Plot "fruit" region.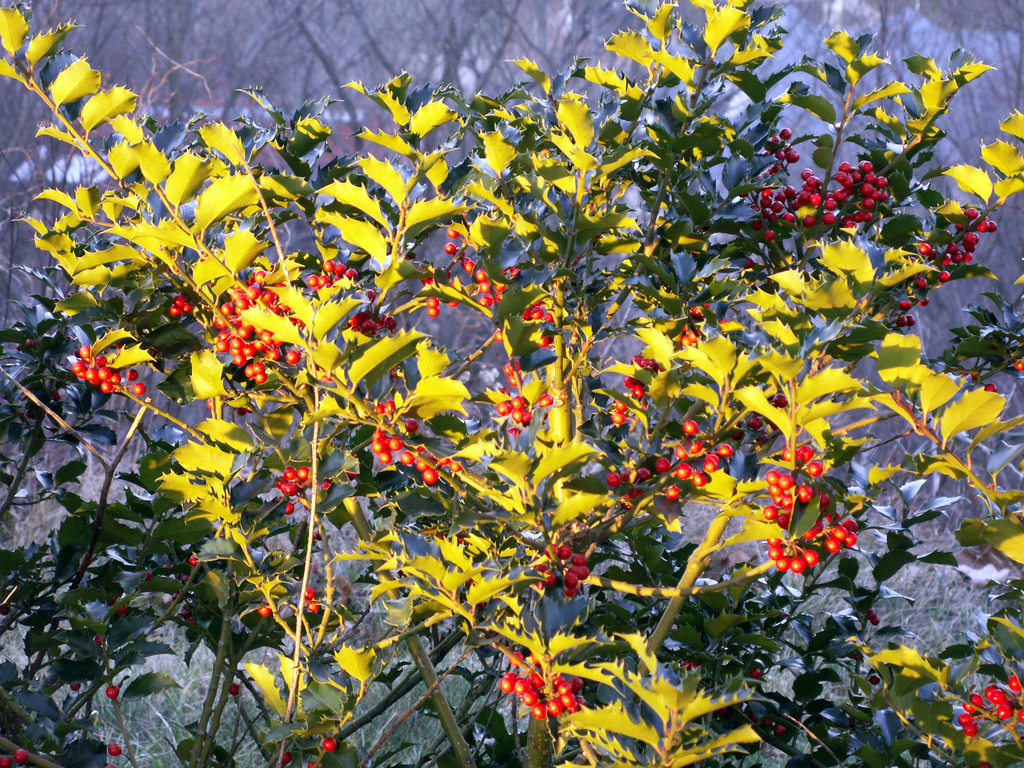
Plotted at l=686, t=301, r=701, b=317.
